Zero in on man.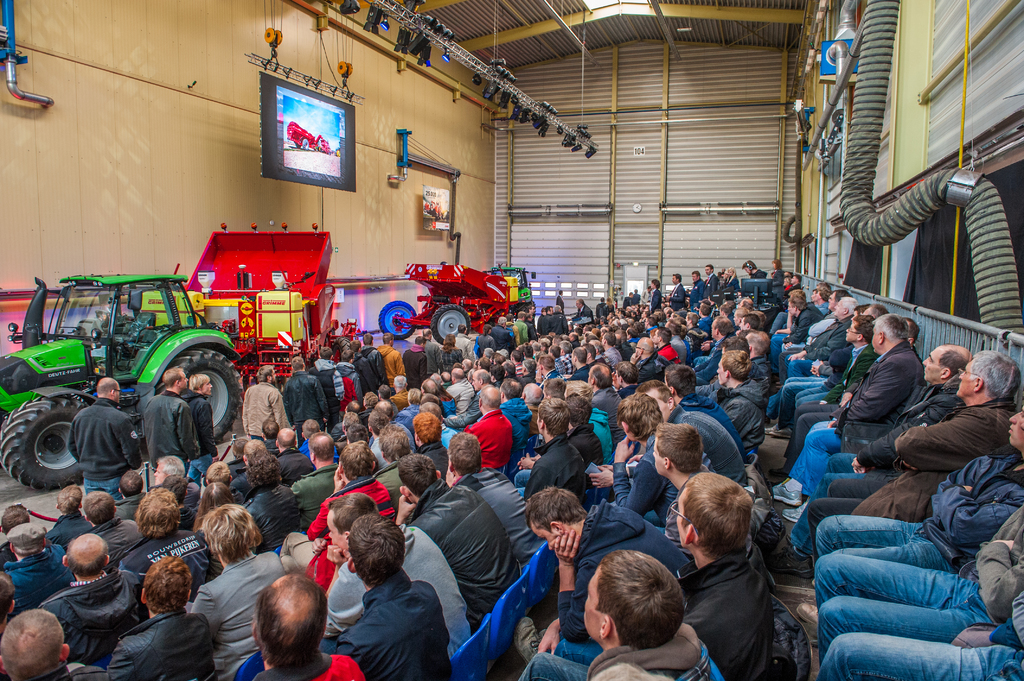
Zeroed in: [x1=465, y1=389, x2=513, y2=467].
